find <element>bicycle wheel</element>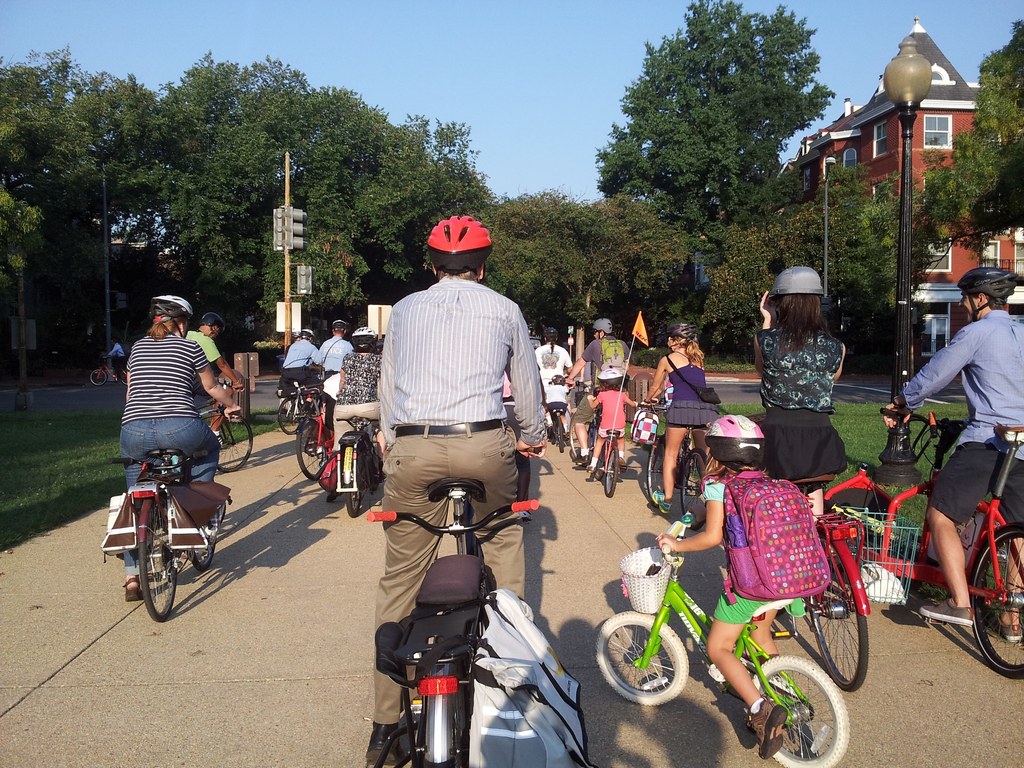
rect(187, 511, 214, 569)
